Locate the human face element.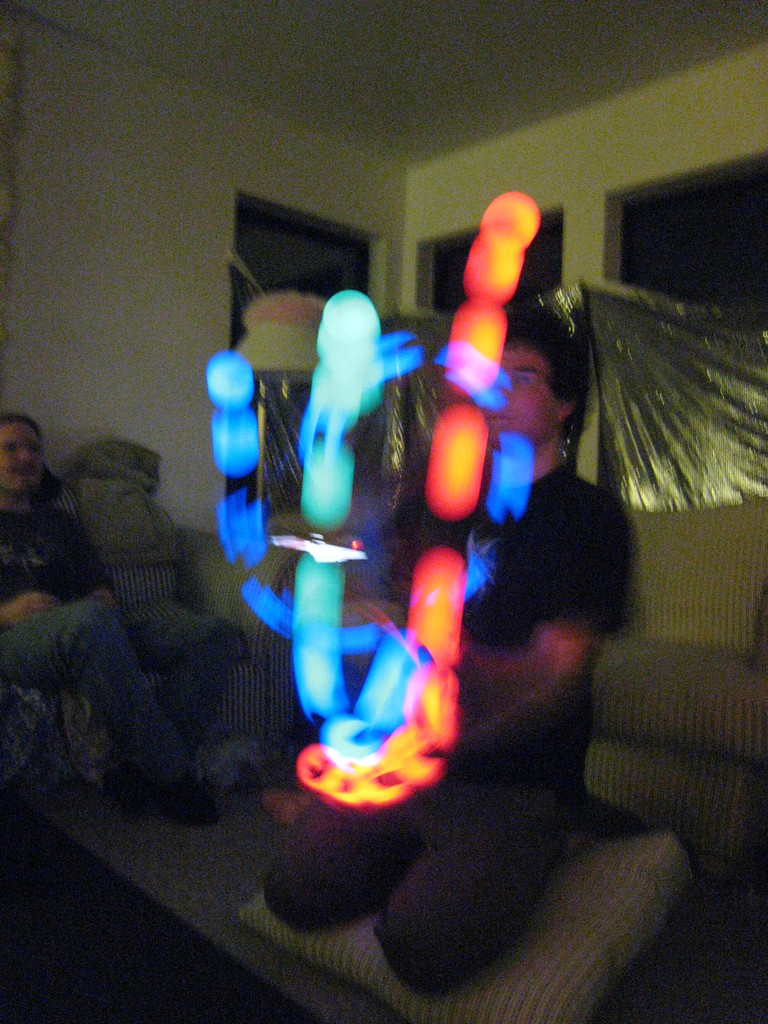
Element bbox: [482, 344, 556, 446].
